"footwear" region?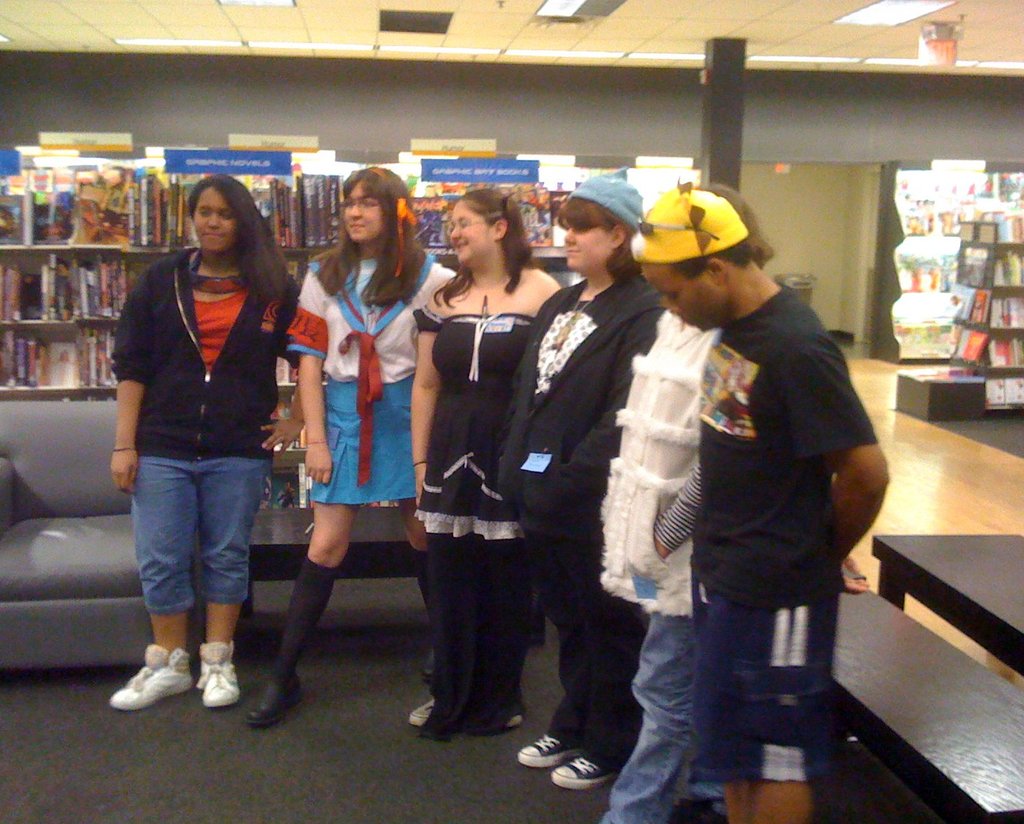
[left=552, top=757, right=623, bottom=787]
